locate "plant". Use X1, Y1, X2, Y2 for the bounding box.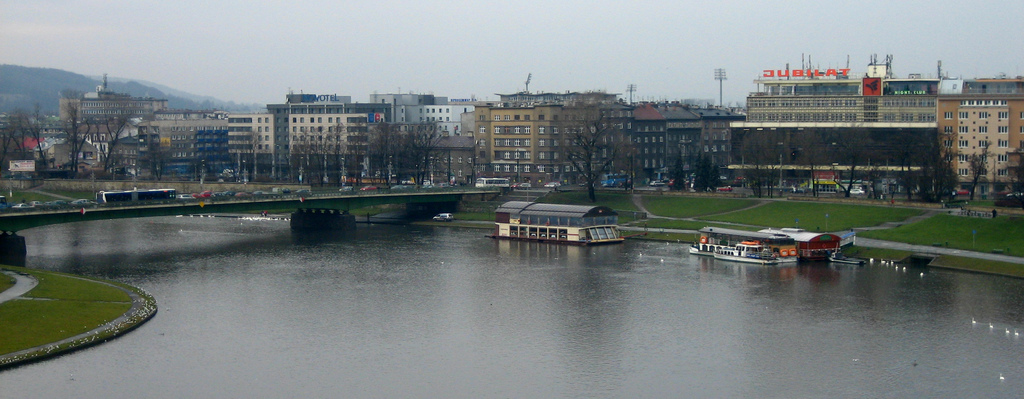
858, 212, 1023, 259.
